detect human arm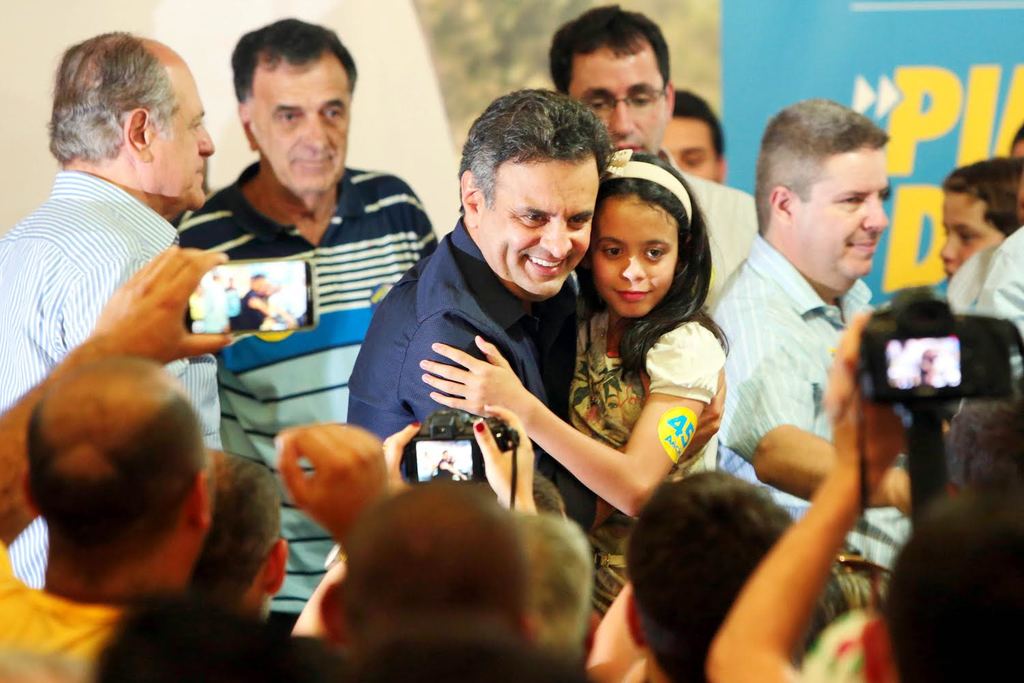
(714,286,930,499)
